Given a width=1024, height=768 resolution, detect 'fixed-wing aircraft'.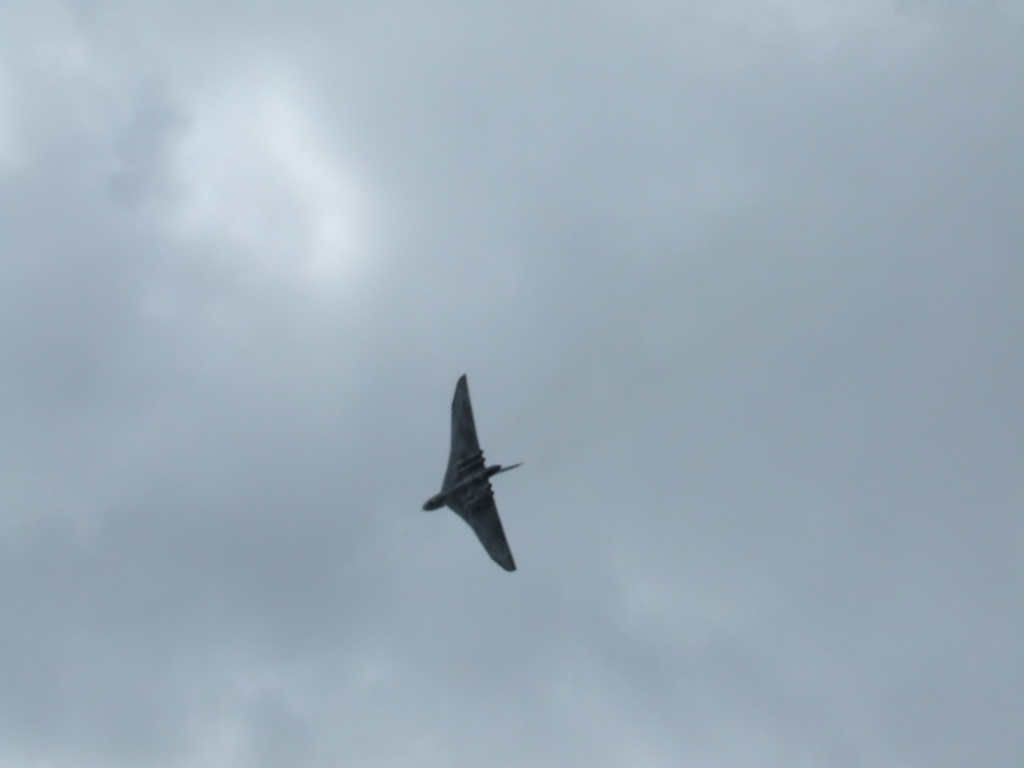
box=[415, 372, 522, 573].
